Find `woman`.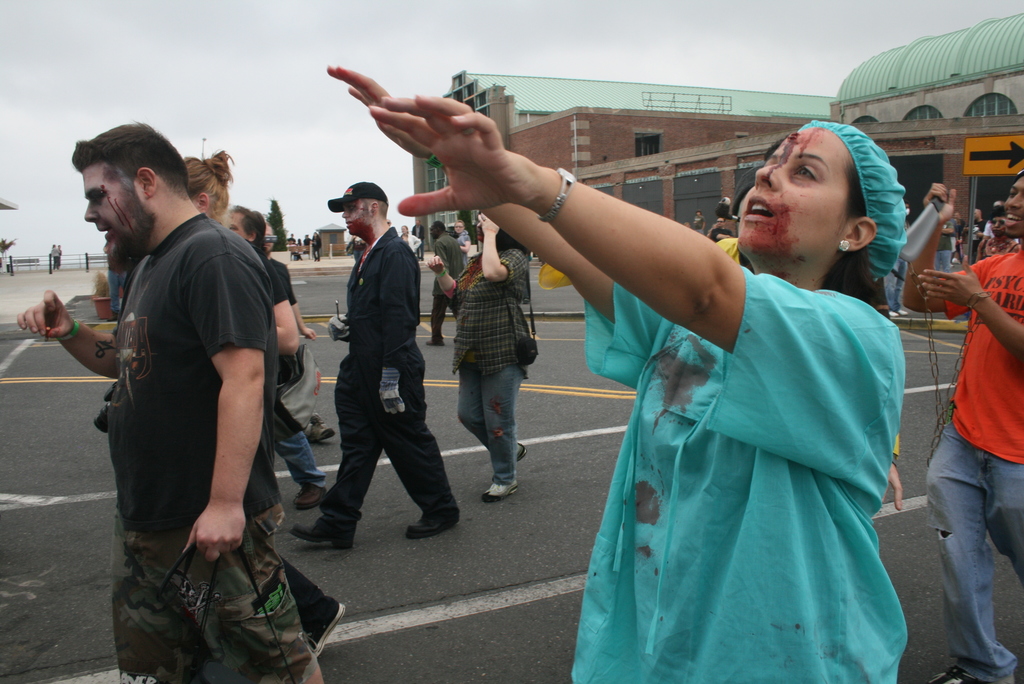
(182,154,349,658).
